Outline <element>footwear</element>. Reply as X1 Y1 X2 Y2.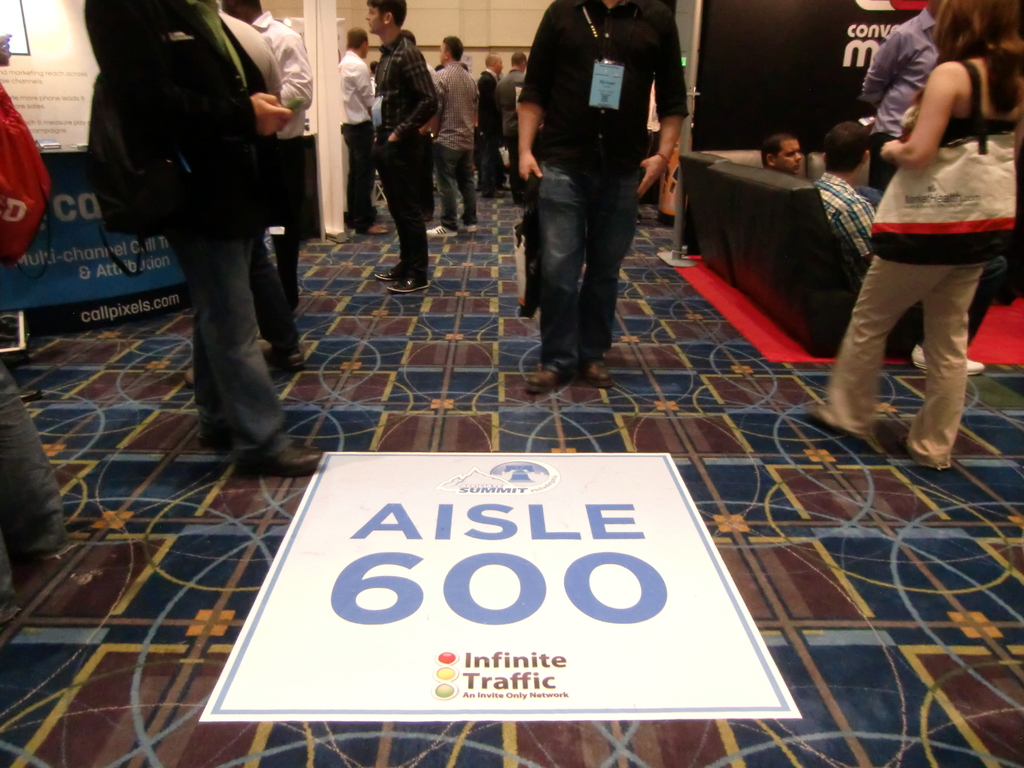
374 267 391 283.
